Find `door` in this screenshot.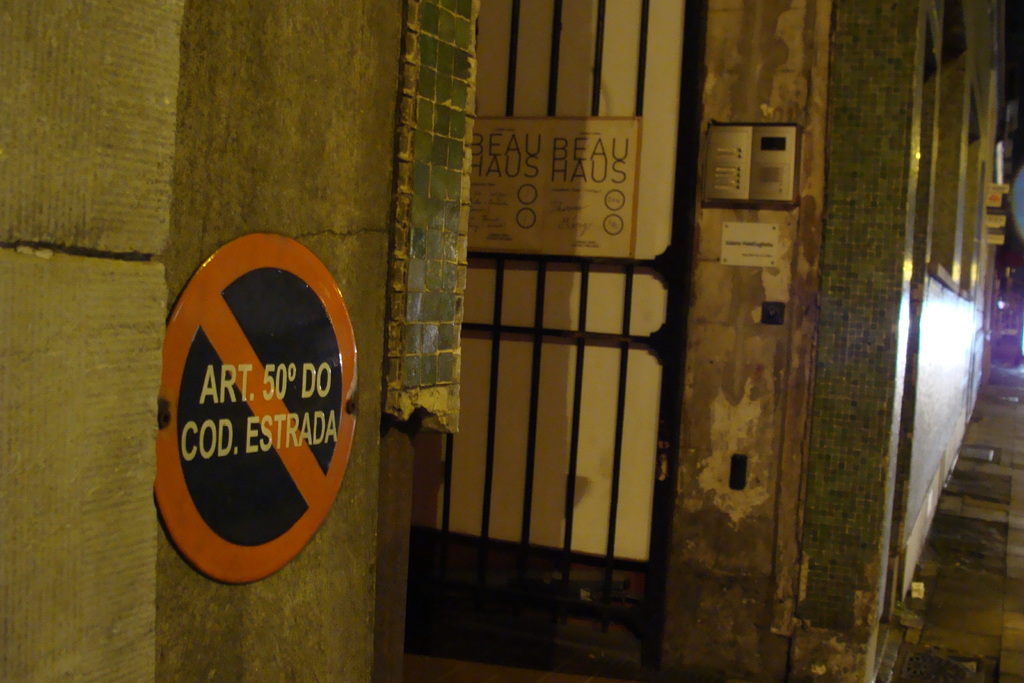
The bounding box for `door` is (x1=401, y1=0, x2=713, y2=682).
